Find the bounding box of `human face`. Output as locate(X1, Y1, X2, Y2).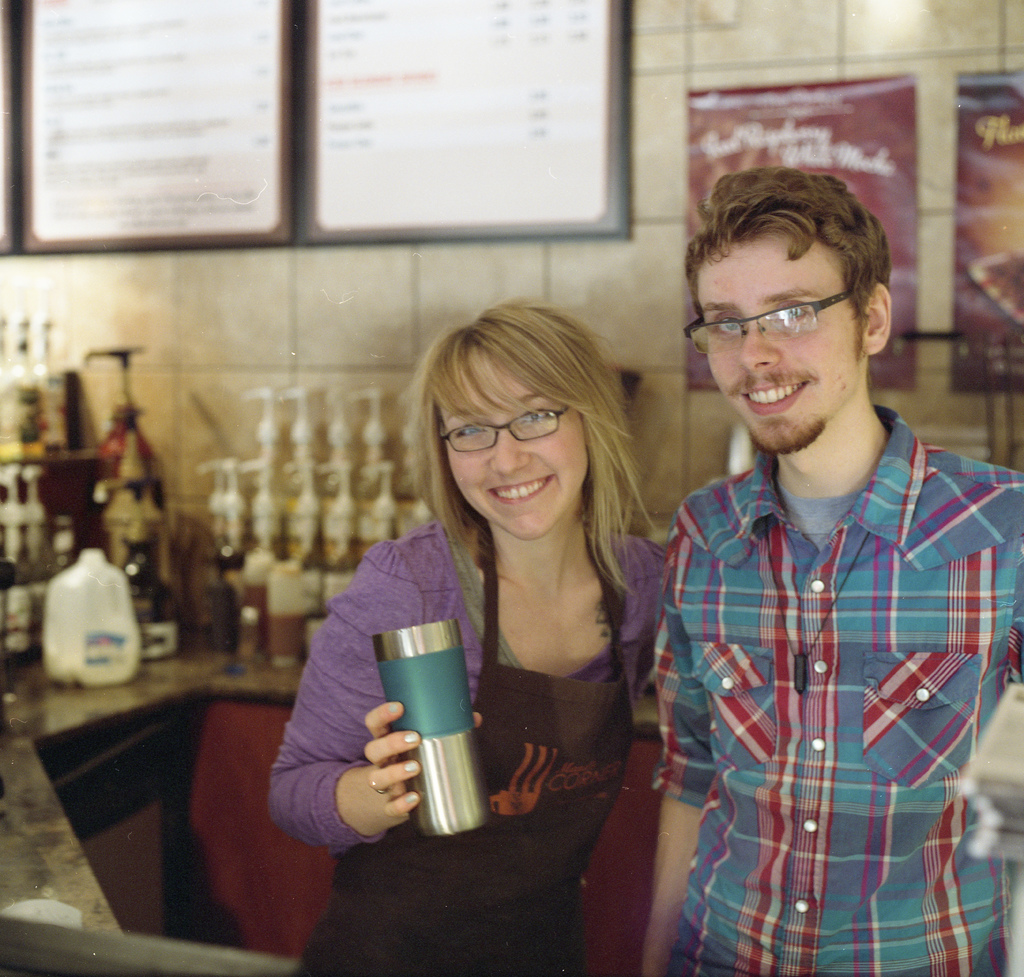
locate(706, 235, 861, 458).
